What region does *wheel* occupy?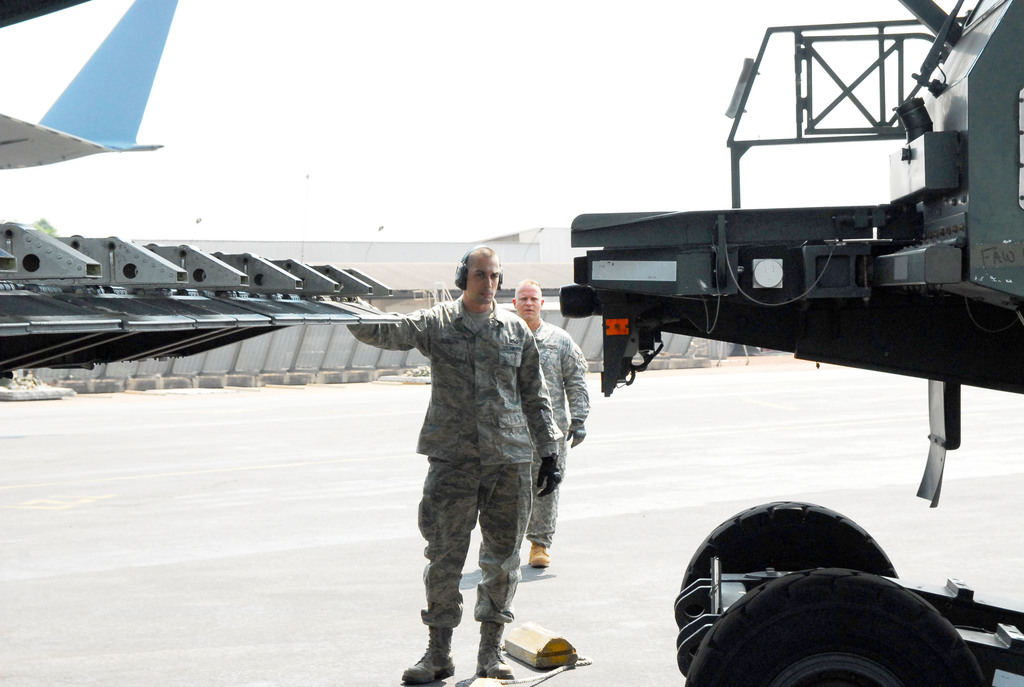
[x1=682, y1=569, x2=980, y2=686].
